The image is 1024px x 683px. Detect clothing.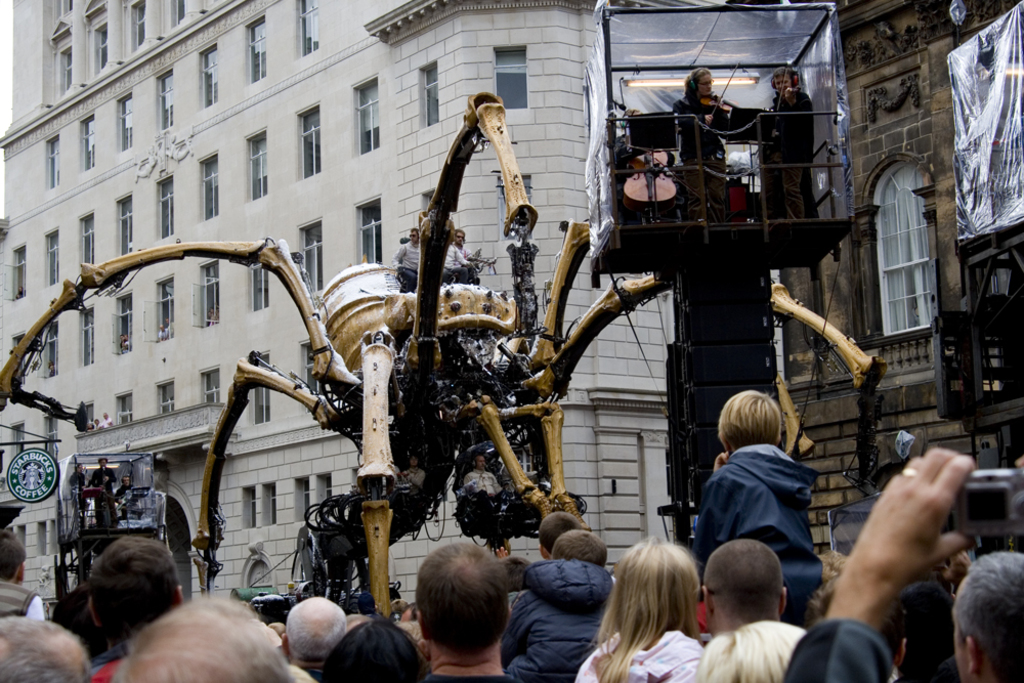
Detection: l=389, t=238, r=416, b=296.
